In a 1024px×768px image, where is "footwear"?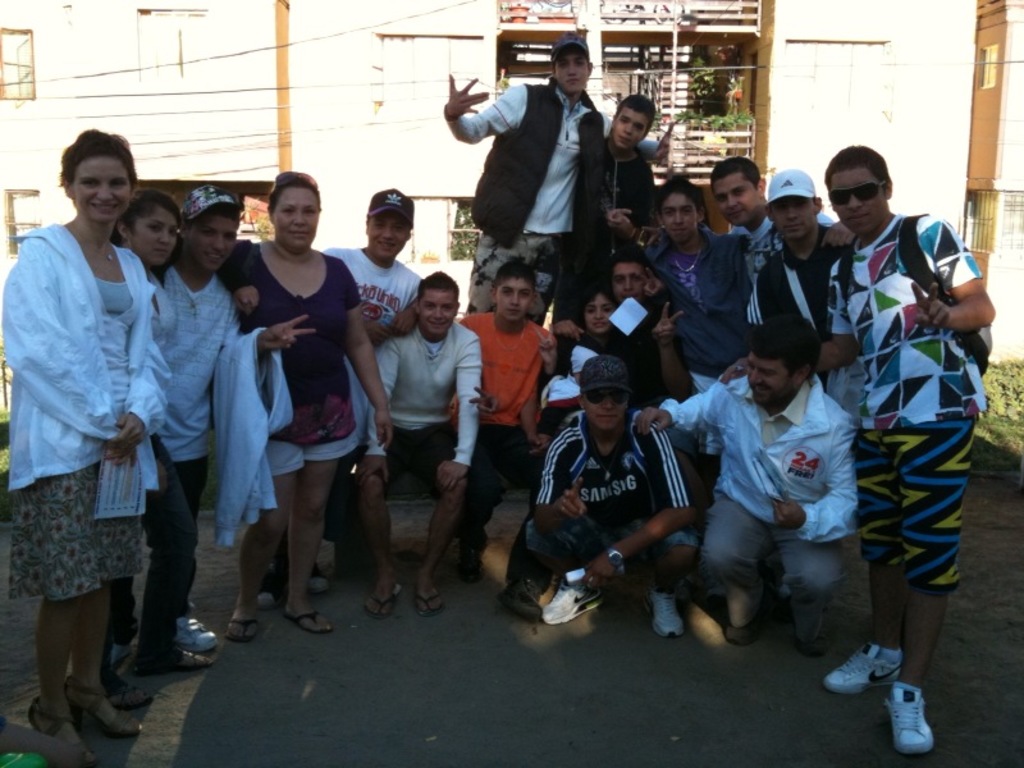
x1=220, y1=602, x2=259, y2=644.
